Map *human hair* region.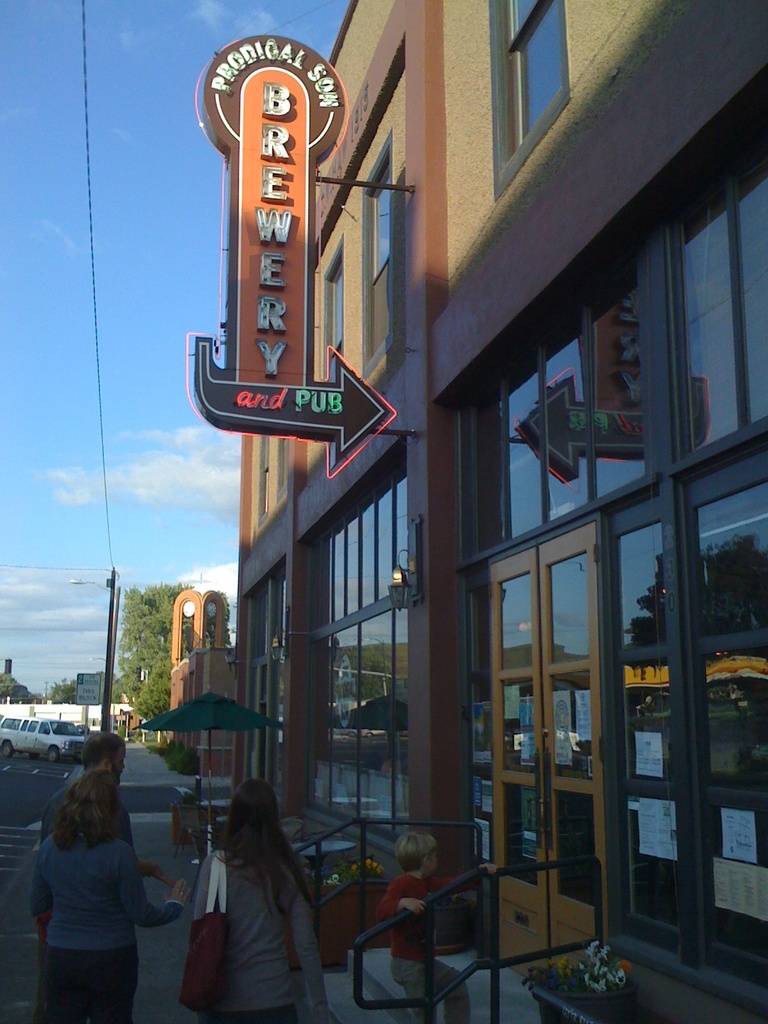
Mapped to 81,725,124,762.
